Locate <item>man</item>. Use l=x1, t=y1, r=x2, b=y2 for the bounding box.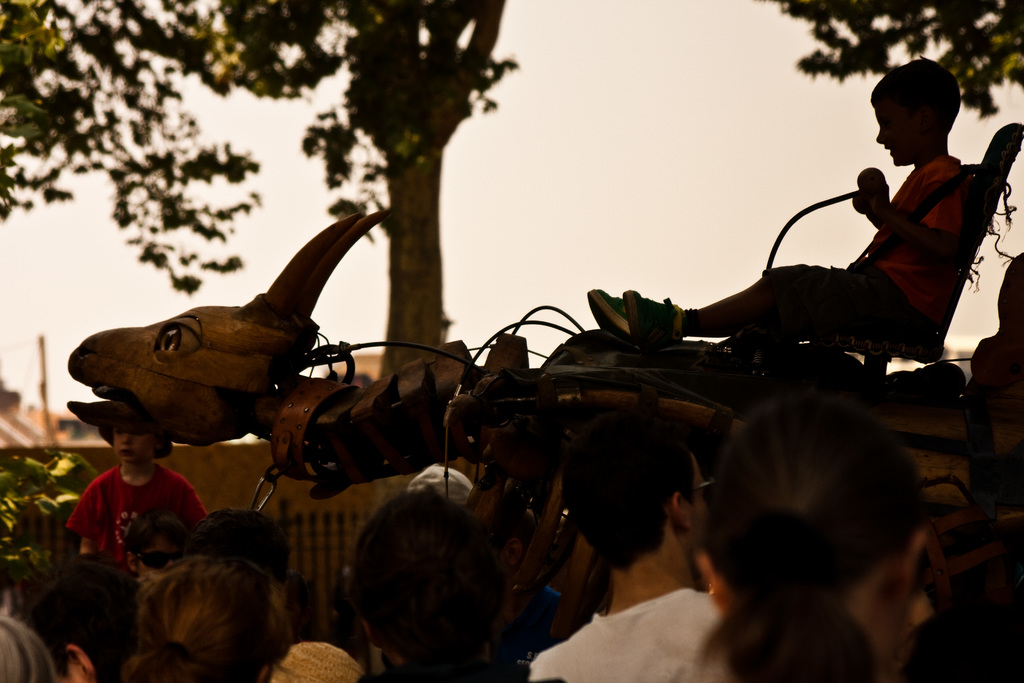
l=527, t=409, r=751, b=682.
